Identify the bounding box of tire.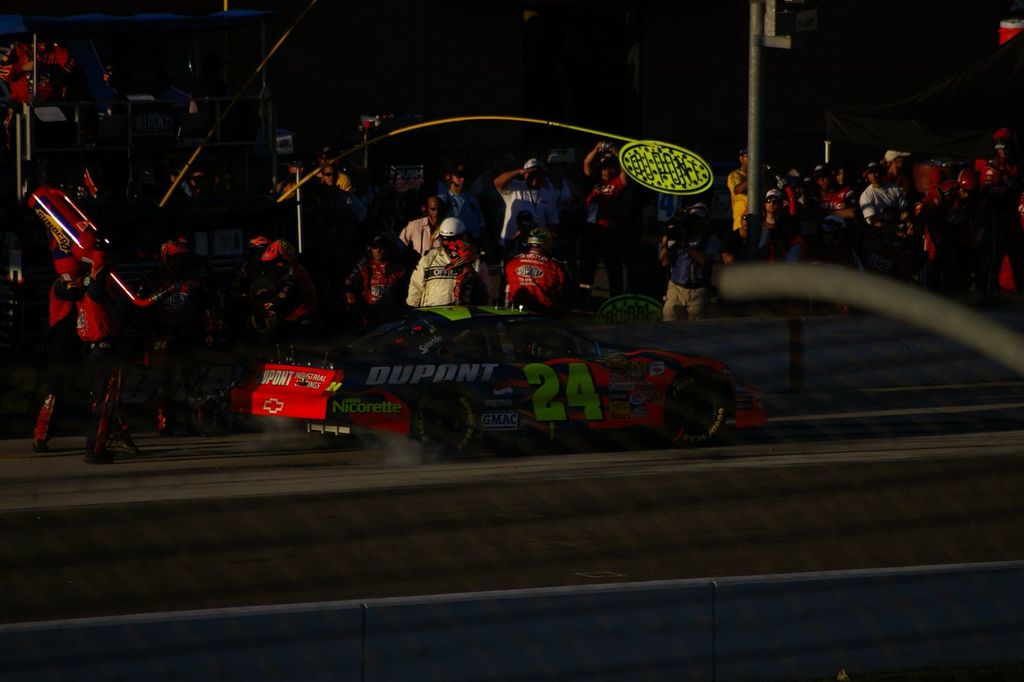
<bbox>412, 393, 476, 459</bbox>.
